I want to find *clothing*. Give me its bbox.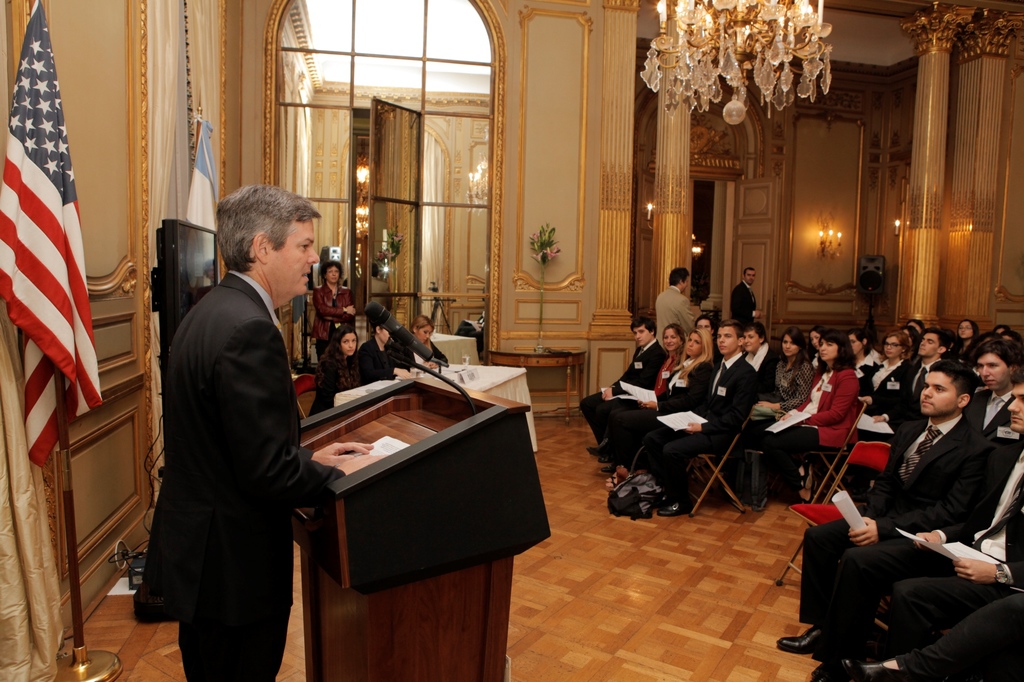
[x1=394, y1=335, x2=449, y2=369].
